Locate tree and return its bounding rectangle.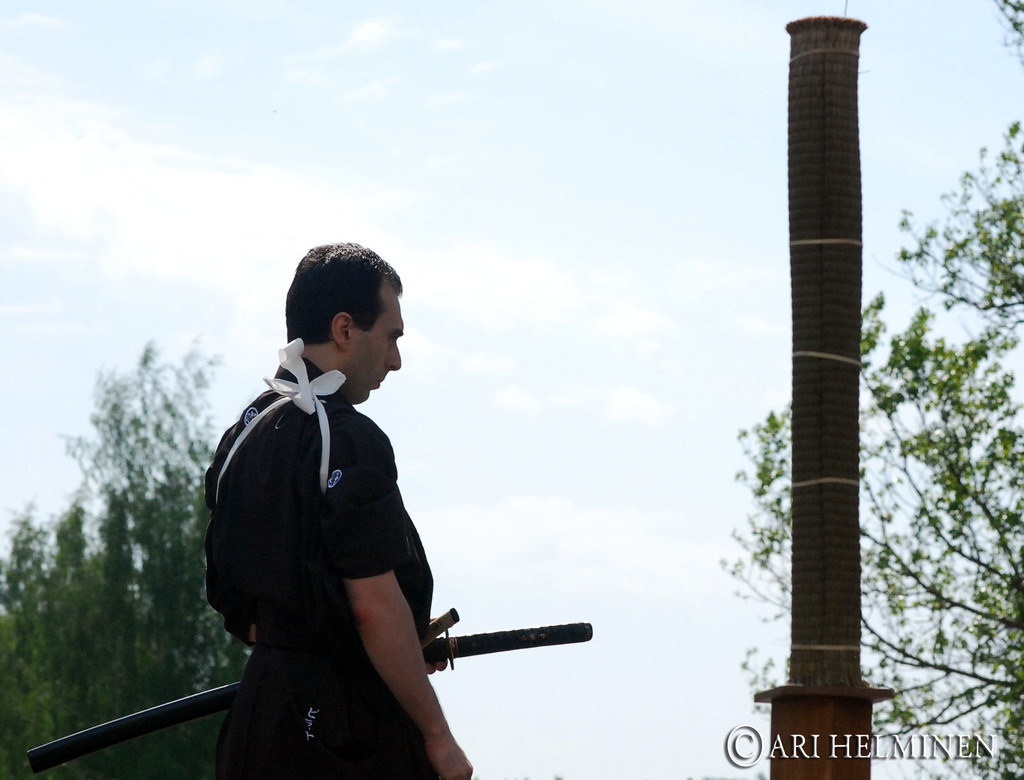
pyautogui.locateOnScreen(0, 318, 251, 779).
